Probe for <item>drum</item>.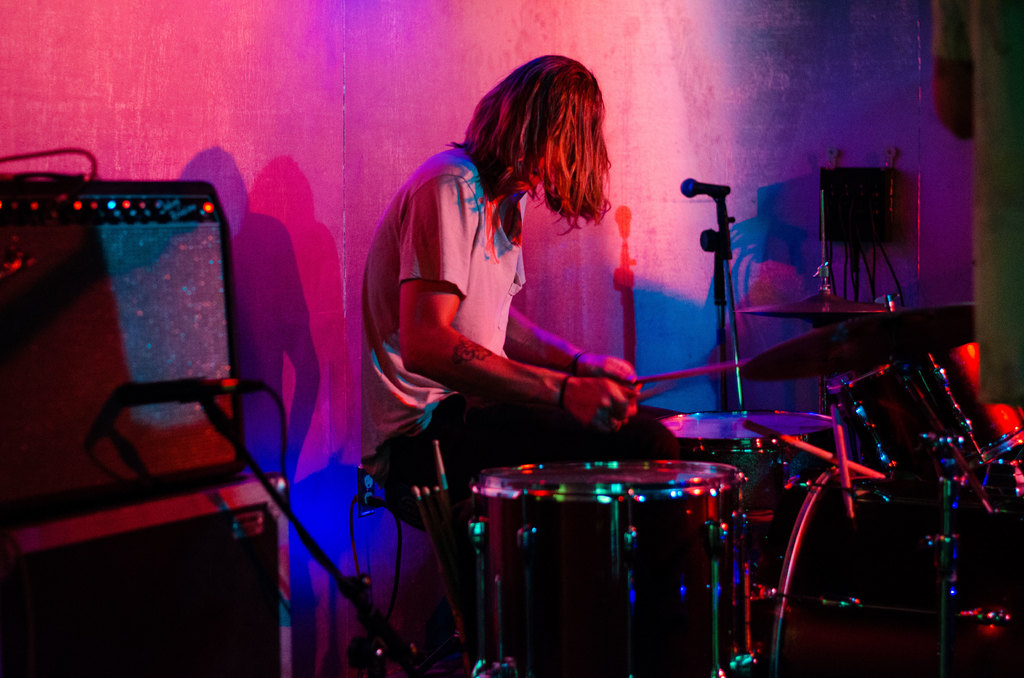
Probe result: <bbox>842, 341, 1023, 492</bbox>.
